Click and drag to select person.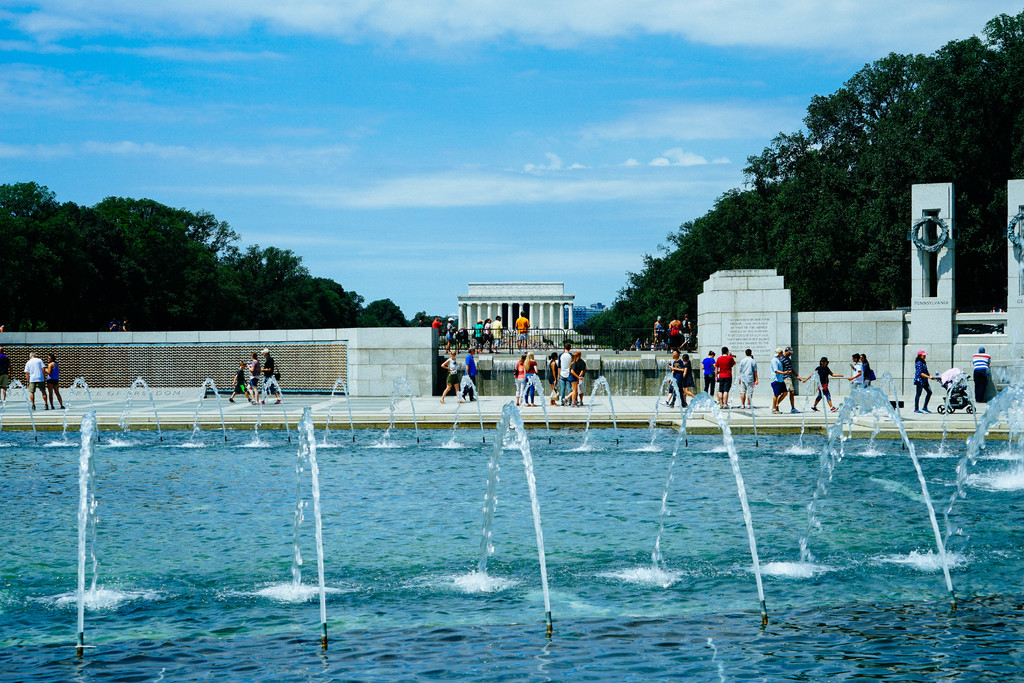
Selection: <box>481,318,492,352</box>.
